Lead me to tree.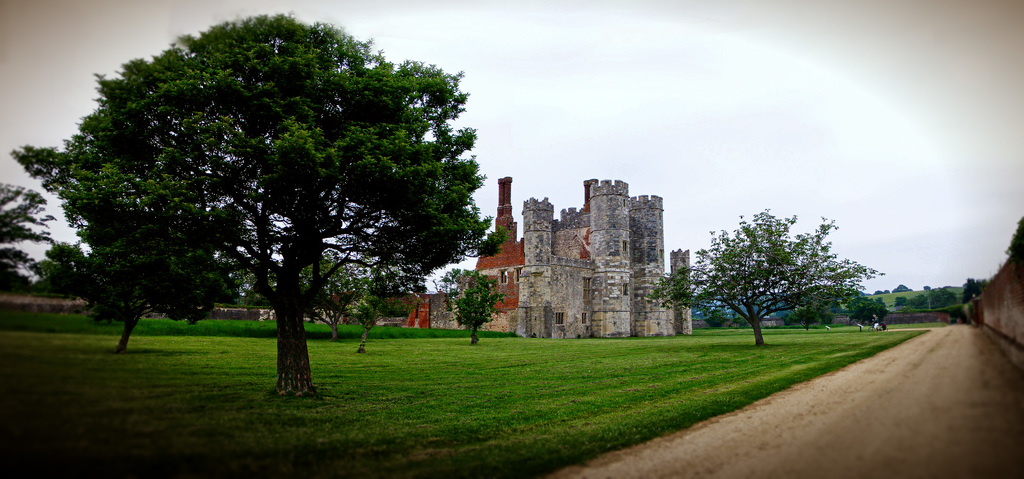
Lead to [left=64, top=6, right=476, bottom=366].
